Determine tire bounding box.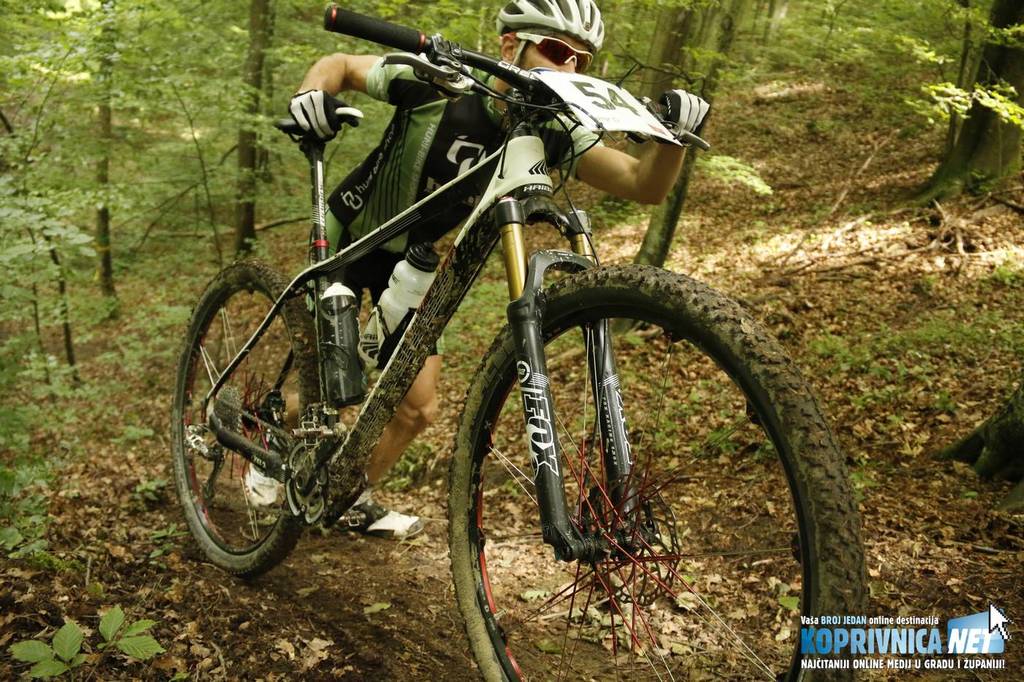
Determined: l=168, t=259, r=325, b=582.
